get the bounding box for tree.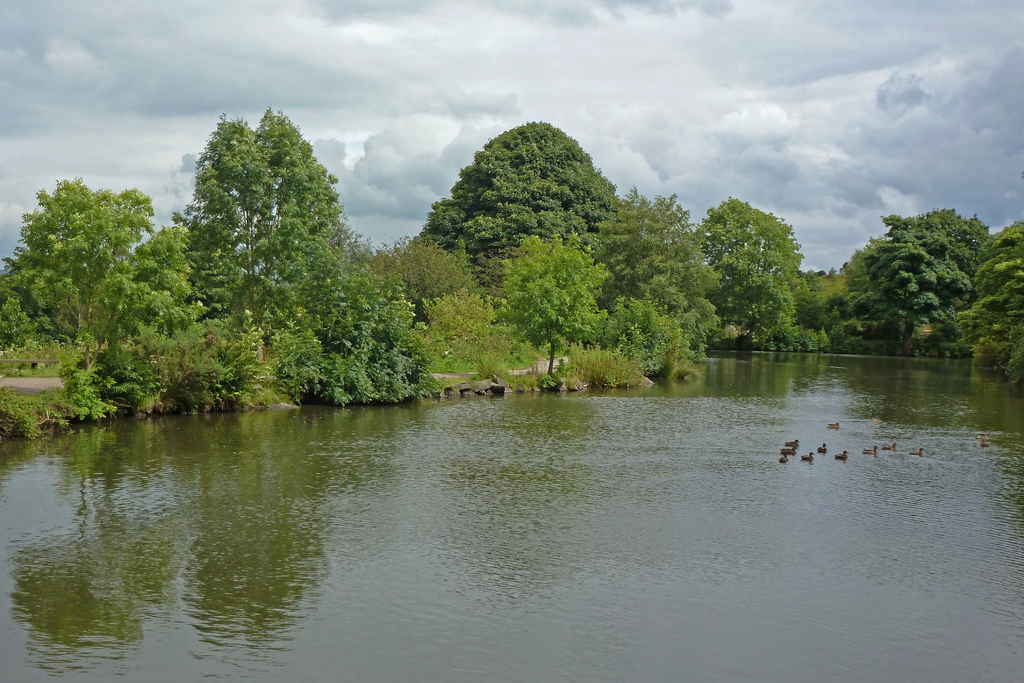
l=7, t=183, r=156, b=381.
